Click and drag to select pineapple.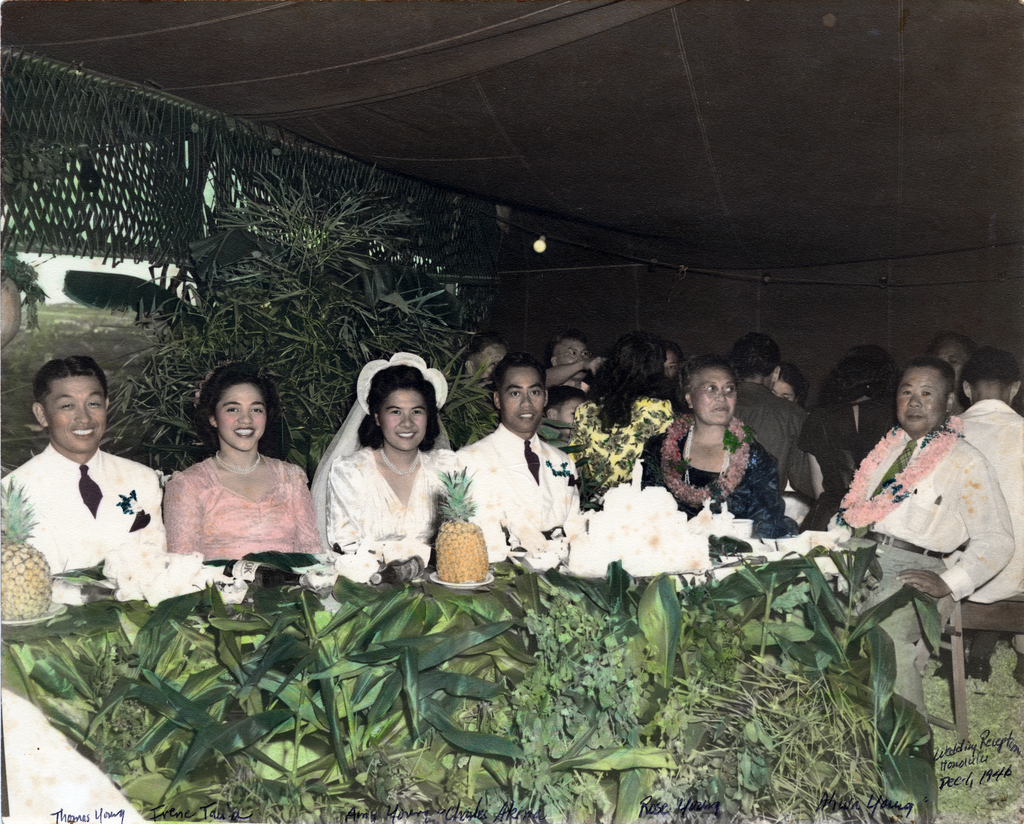
Selection: (left=425, top=460, right=495, bottom=581).
